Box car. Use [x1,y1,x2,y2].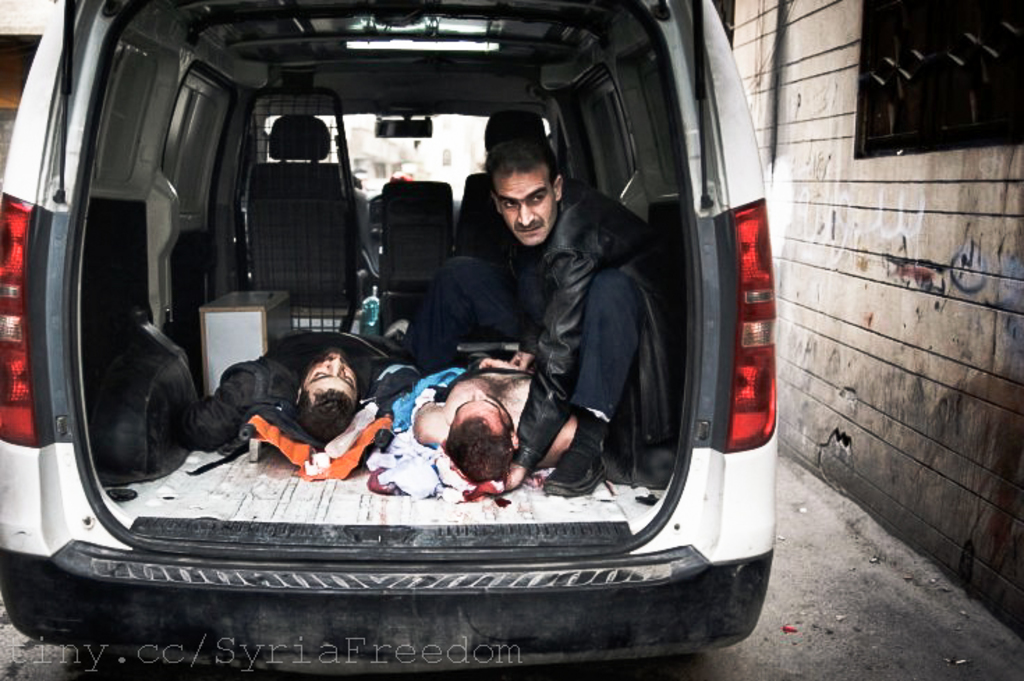
[0,0,775,673].
